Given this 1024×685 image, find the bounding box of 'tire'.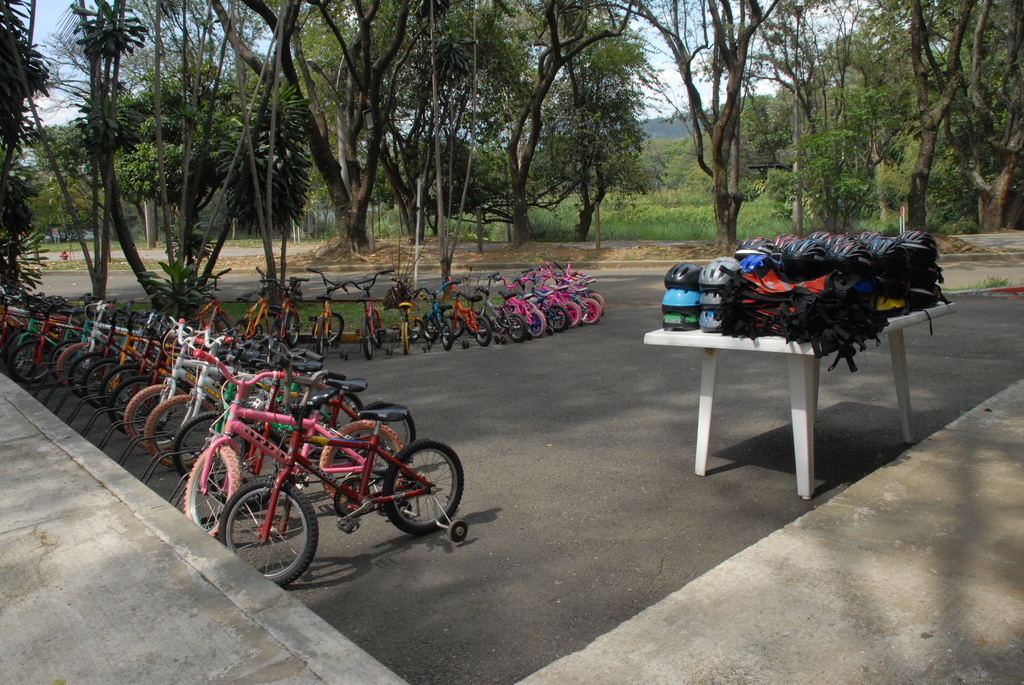
left=526, top=327, right=538, bottom=342.
